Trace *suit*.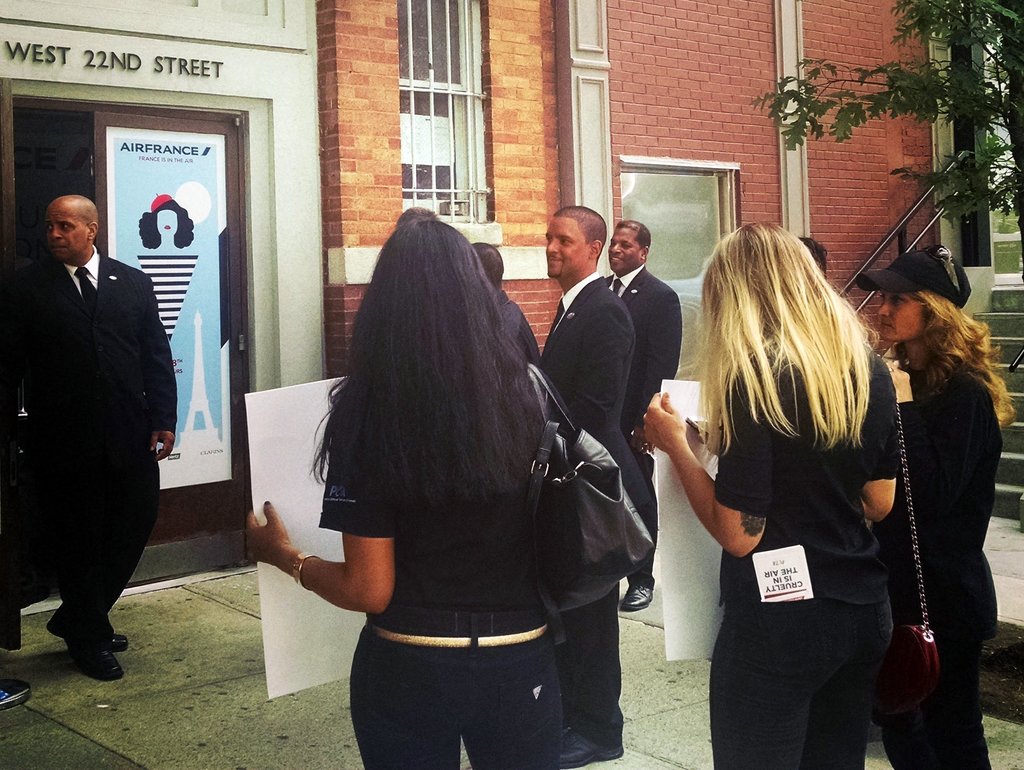
Traced to <box>12,195,182,675</box>.
